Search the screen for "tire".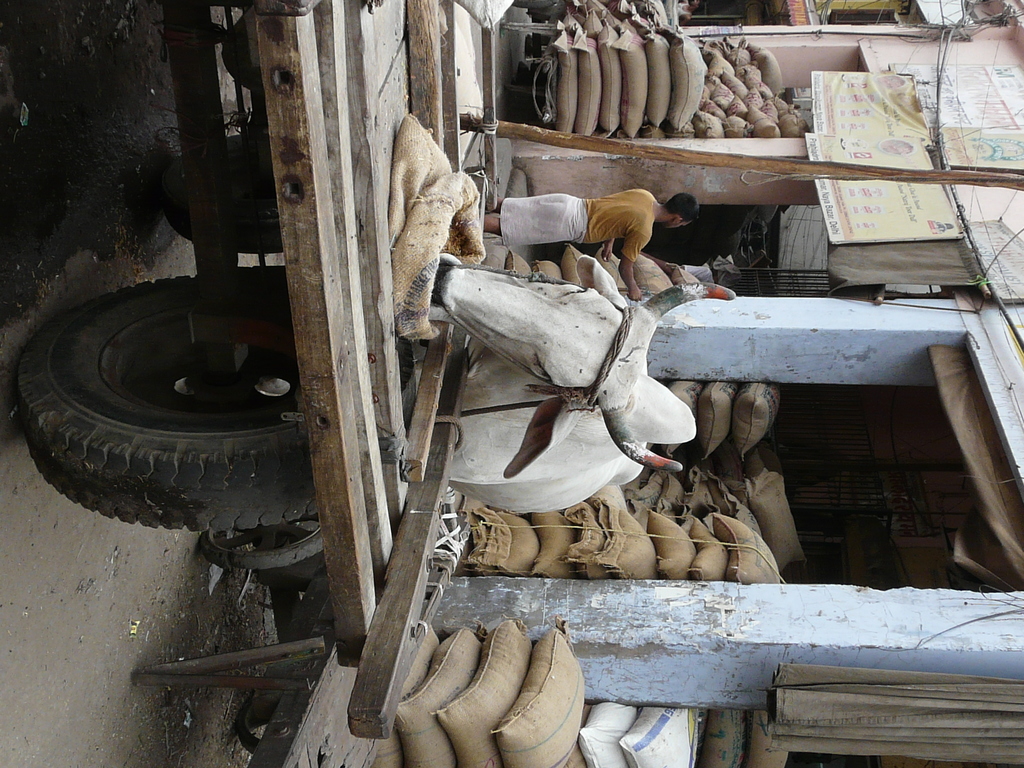
Found at (157, 127, 285, 252).
